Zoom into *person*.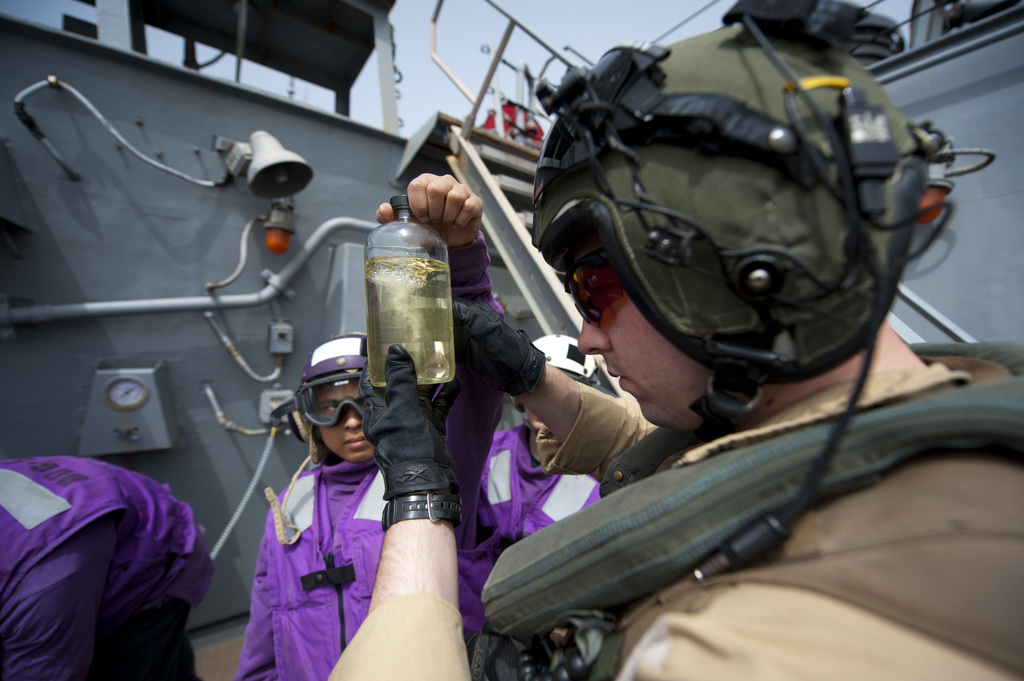
Zoom target: region(237, 319, 512, 680).
